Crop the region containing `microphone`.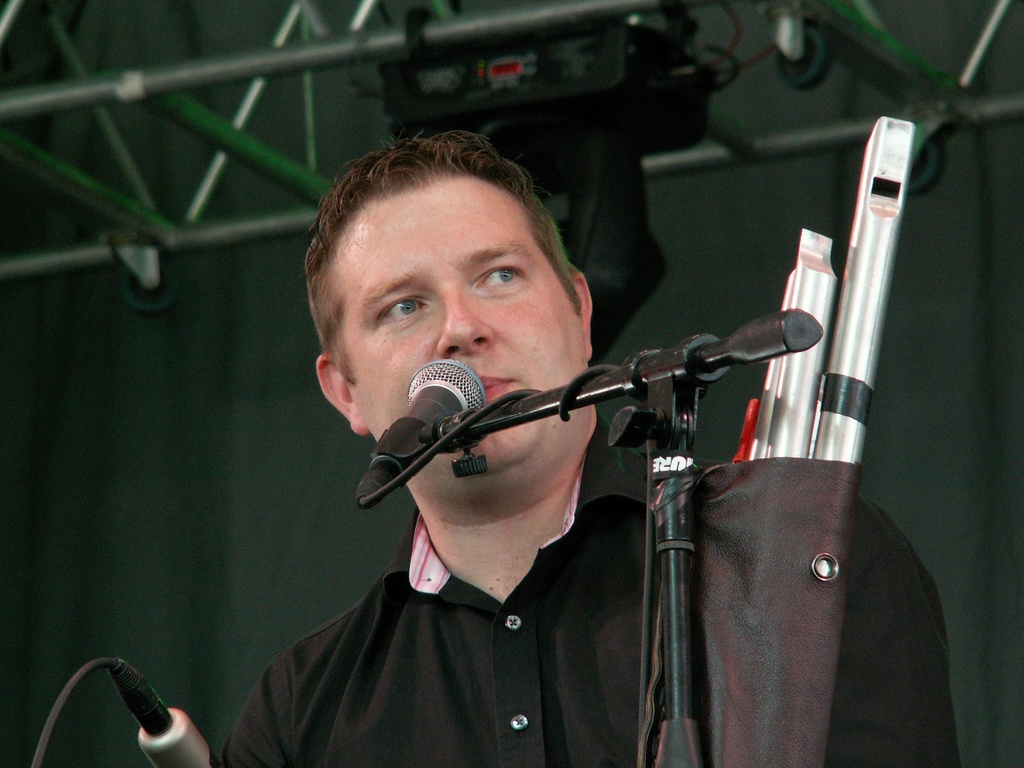
Crop region: {"left": 355, "top": 360, "right": 489, "bottom": 509}.
